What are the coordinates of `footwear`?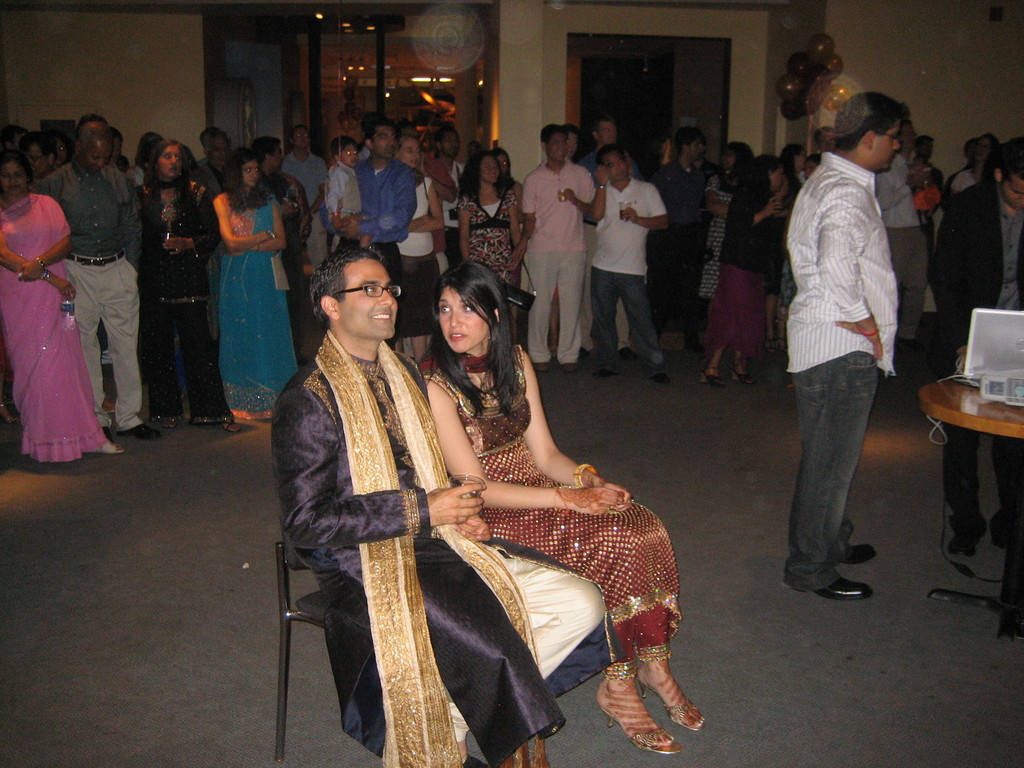
{"x1": 845, "y1": 543, "x2": 876, "y2": 566}.
